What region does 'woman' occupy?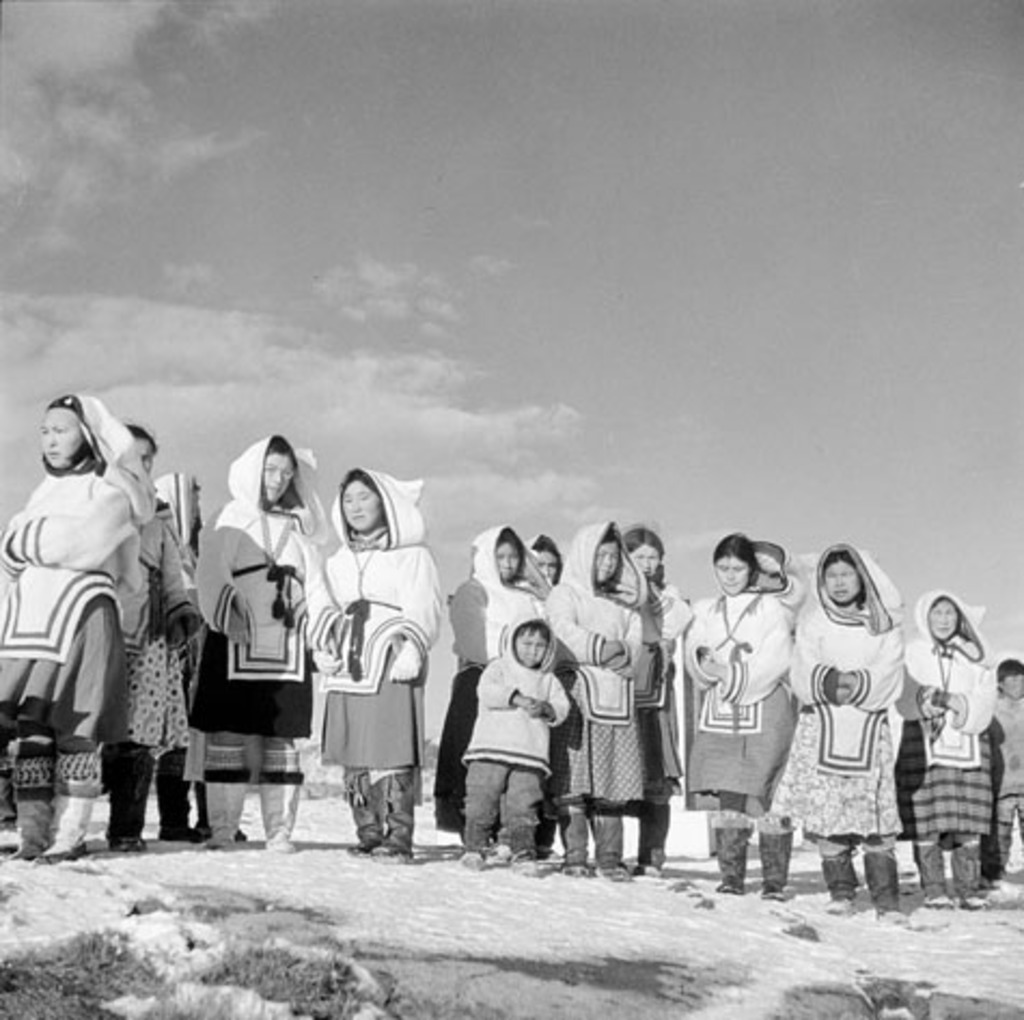
{"left": 125, "top": 414, "right": 213, "bottom": 852}.
